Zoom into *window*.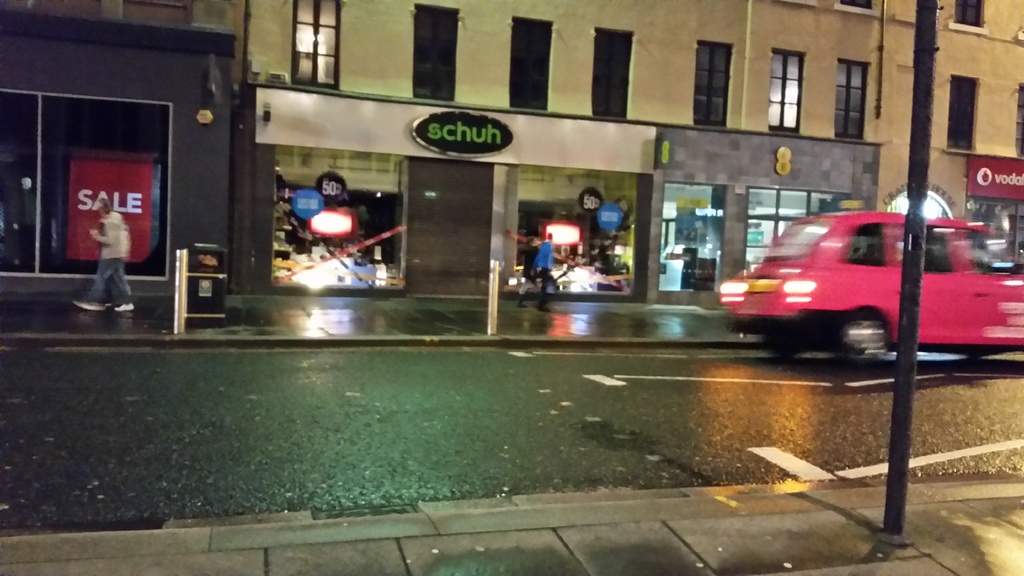
Zoom target: (504, 10, 557, 109).
